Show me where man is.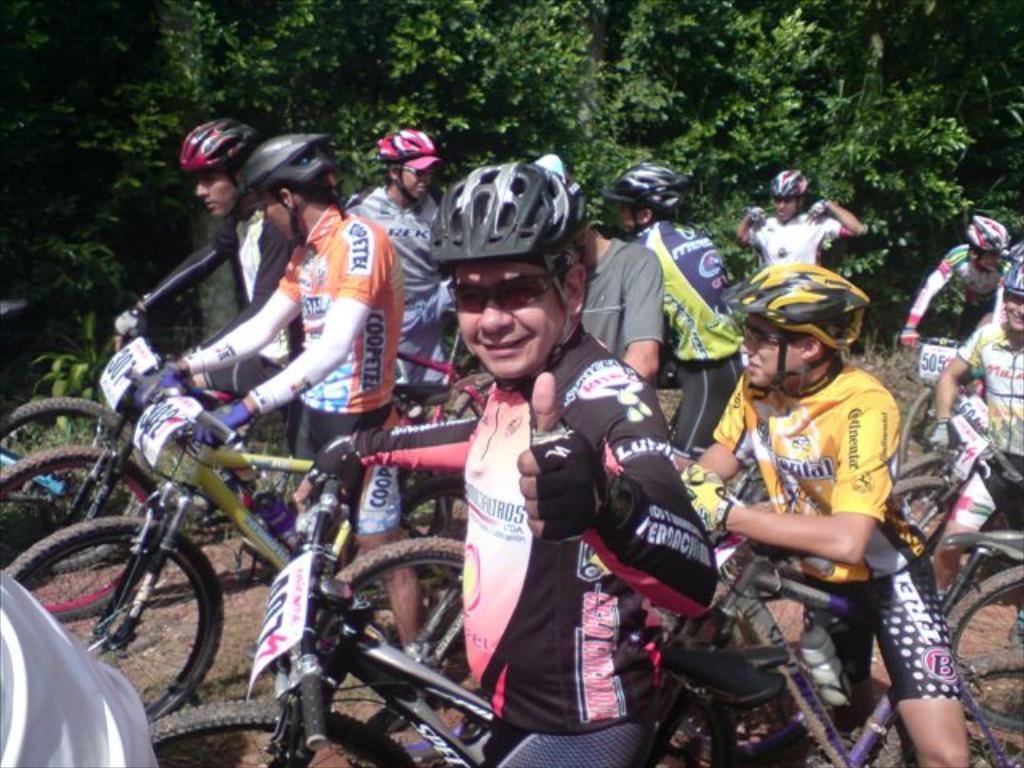
man is at region(347, 128, 462, 426).
